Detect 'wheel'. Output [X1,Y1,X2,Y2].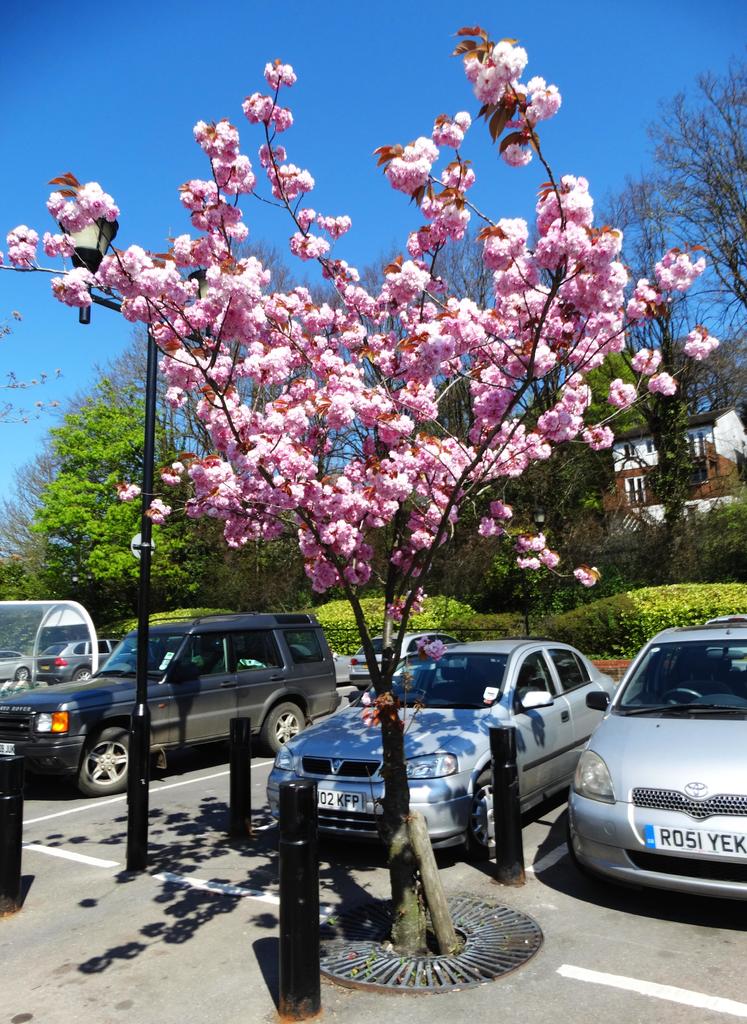
[14,671,29,680].
